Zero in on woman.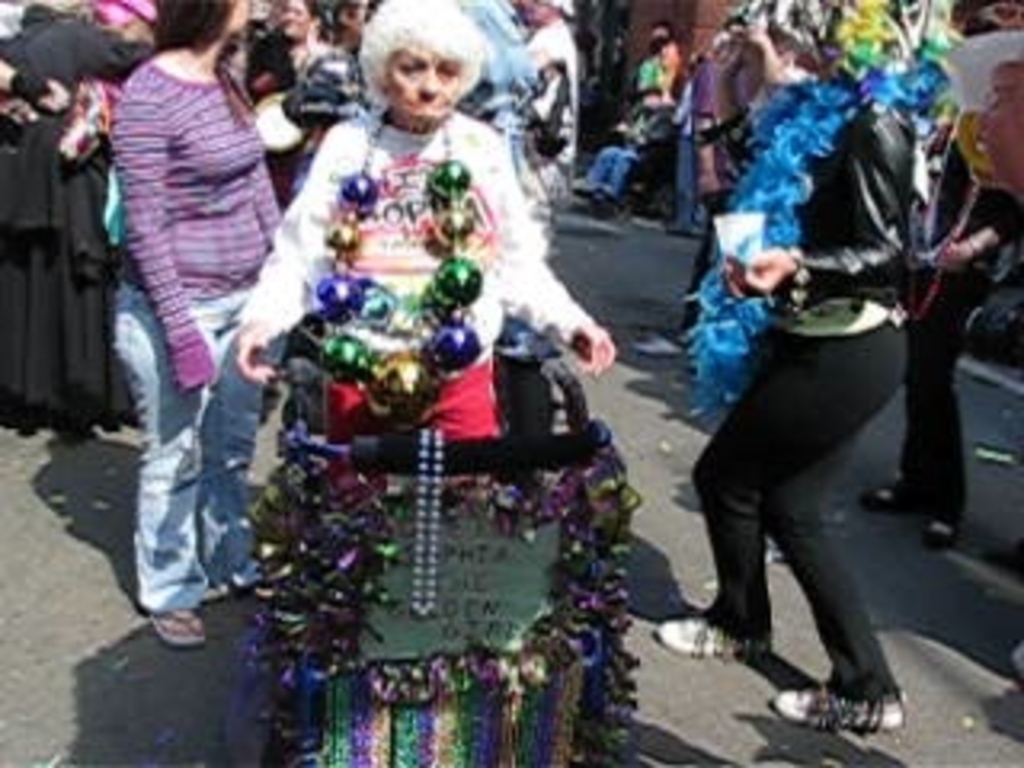
Zeroed in: pyautogui.locateOnScreen(243, 0, 342, 211).
